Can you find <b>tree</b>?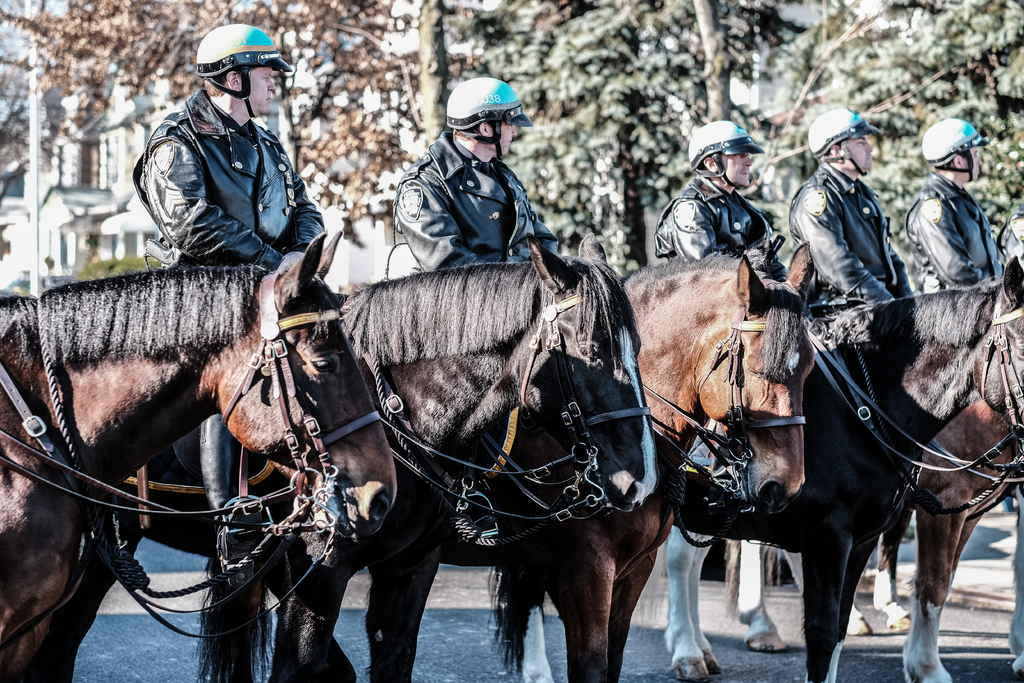
Yes, bounding box: Rect(0, 0, 132, 283).
